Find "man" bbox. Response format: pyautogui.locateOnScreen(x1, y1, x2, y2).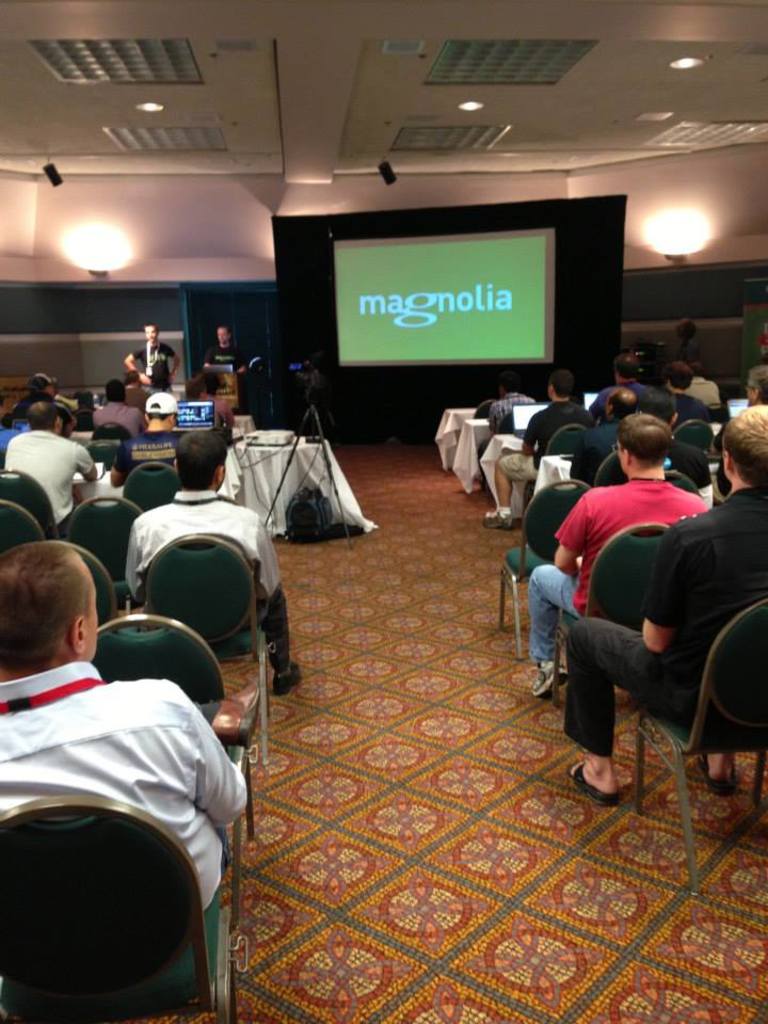
pyautogui.locateOnScreen(1, 396, 108, 522).
